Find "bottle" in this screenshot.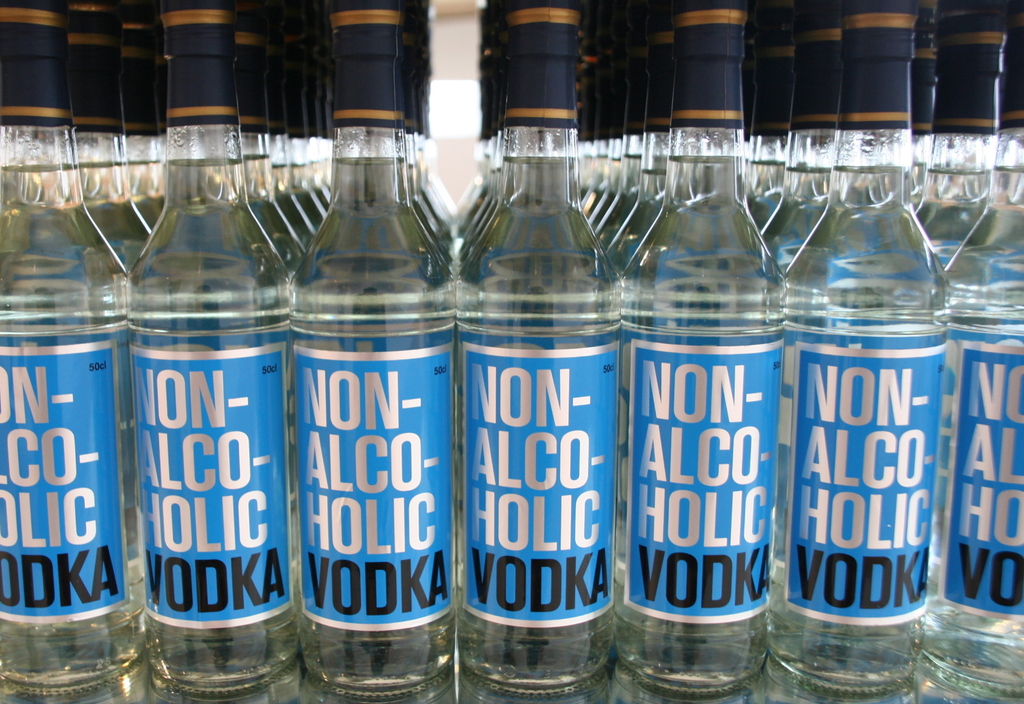
The bounding box for "bottle" is (782,0,949,703).
